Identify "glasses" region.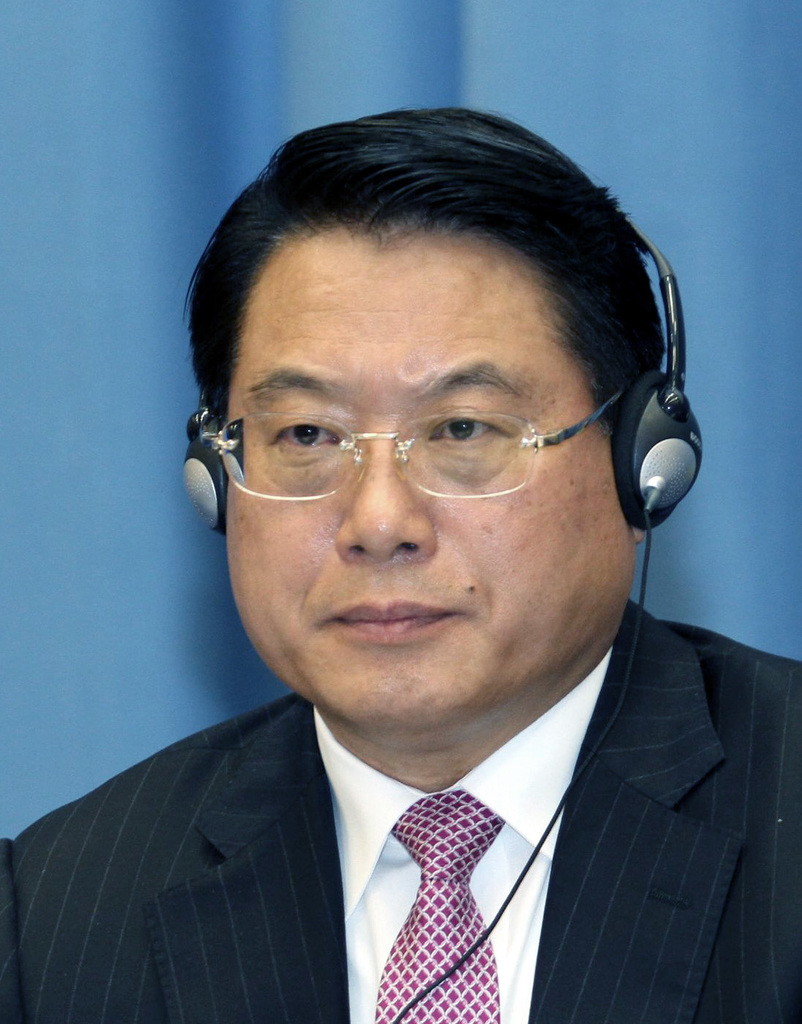
Region: Rect(198, 385, 627, 497).
